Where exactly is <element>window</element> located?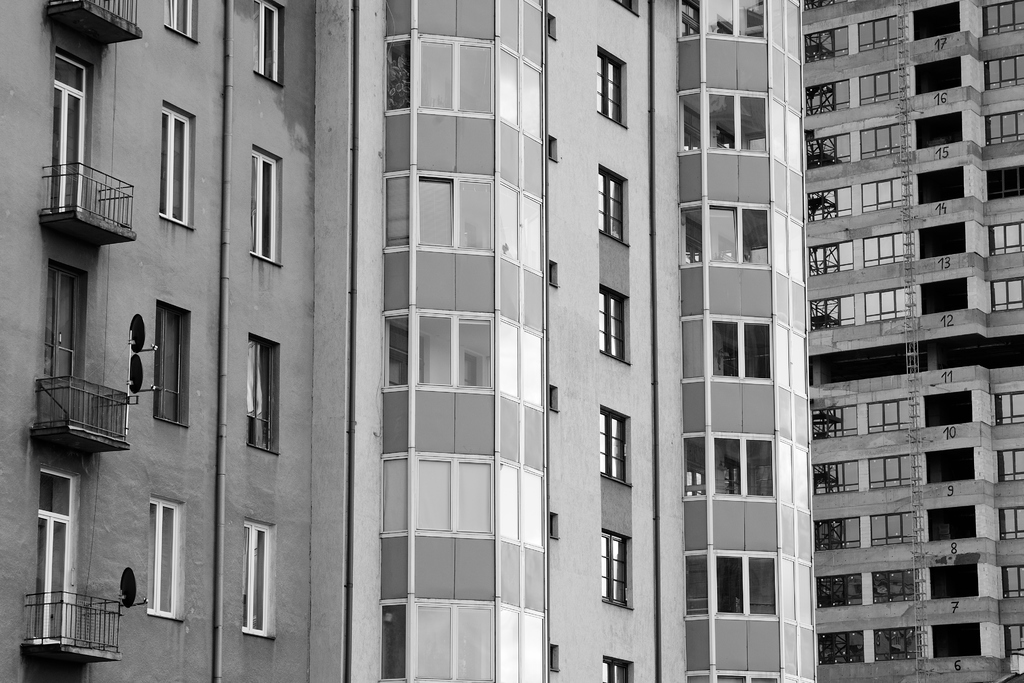
Its bounding box is 819,407,852,436.
